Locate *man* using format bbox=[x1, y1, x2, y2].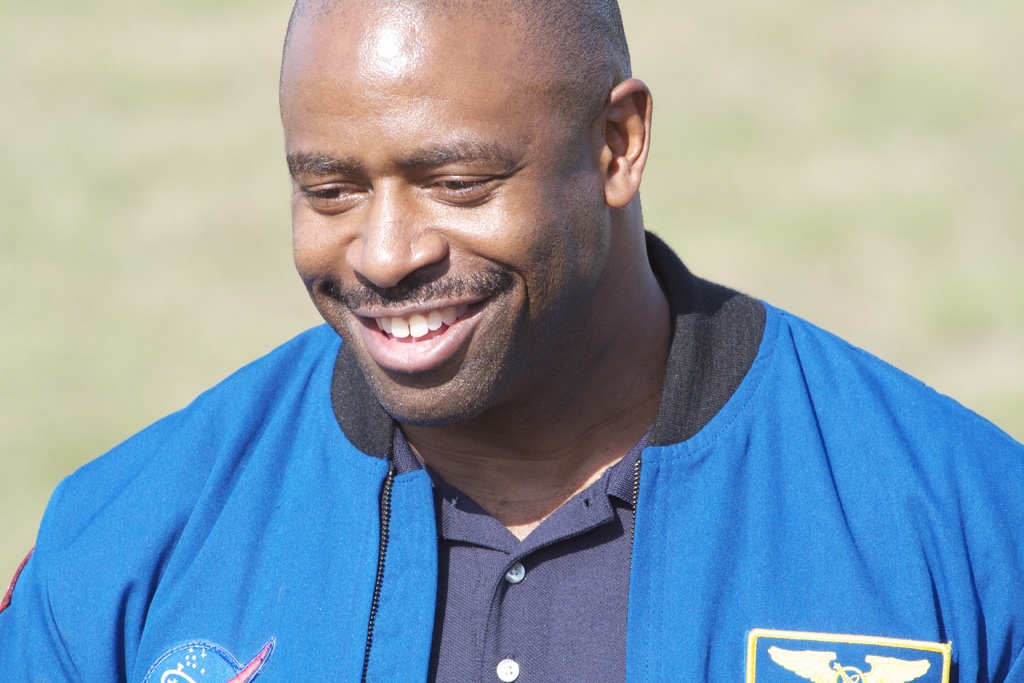
bbox=[0, 0, 1023, 682].
